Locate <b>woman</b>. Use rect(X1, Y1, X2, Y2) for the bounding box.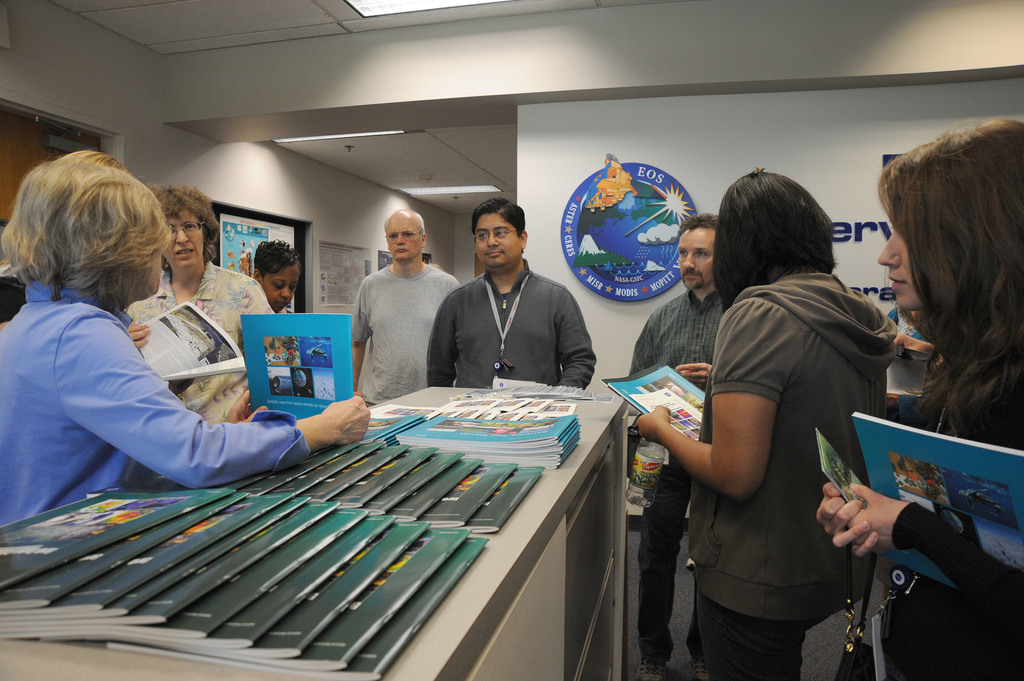
rect(249, 237, 301, 312).
